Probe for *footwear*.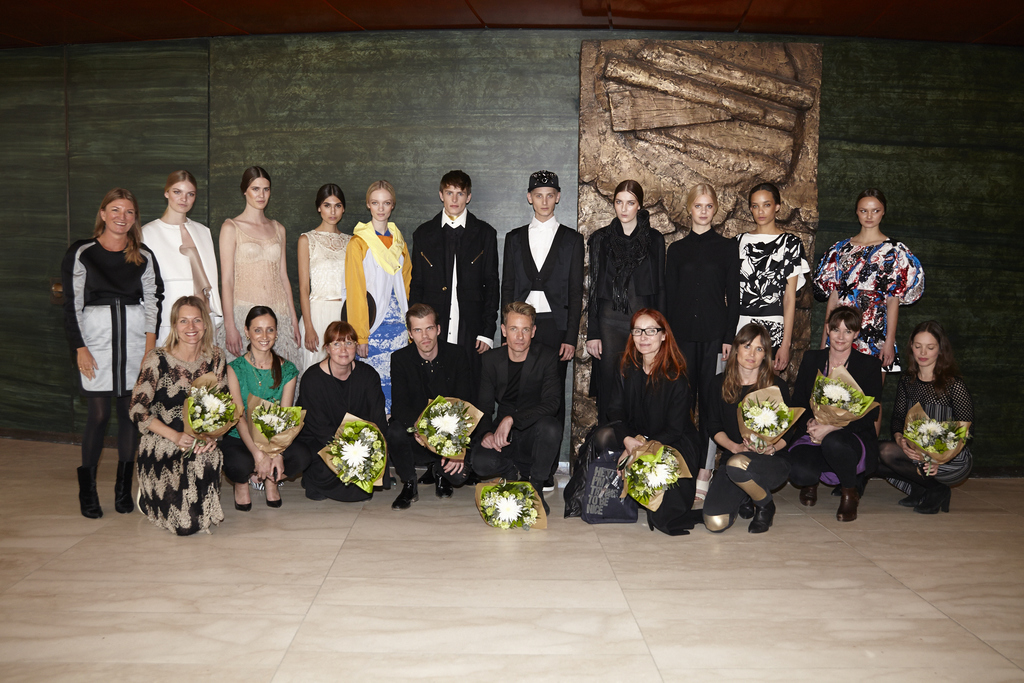
Probe result: box=[432, 466, 457, 498].
